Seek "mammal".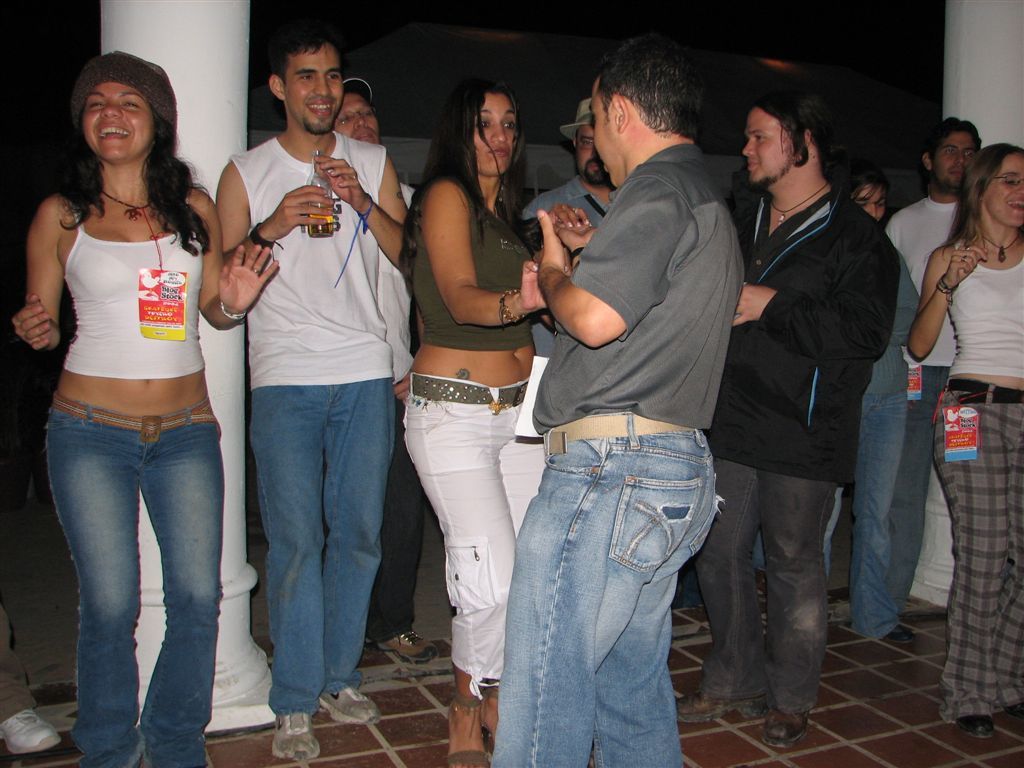
(769, 165, 889, 591).
